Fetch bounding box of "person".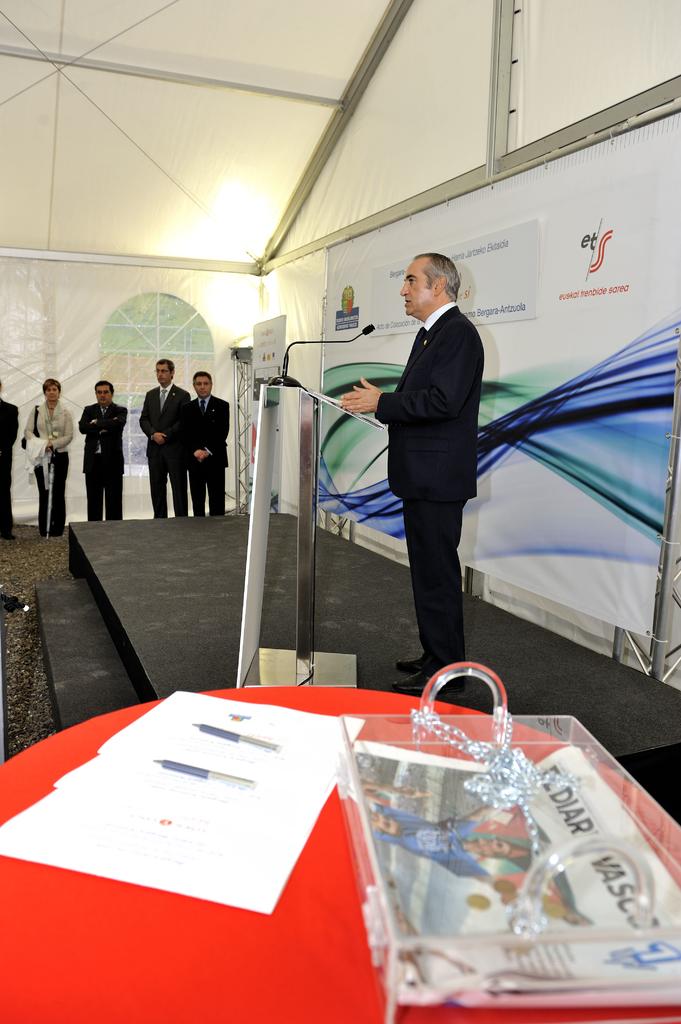
Bbox: [0,380,18,534].
